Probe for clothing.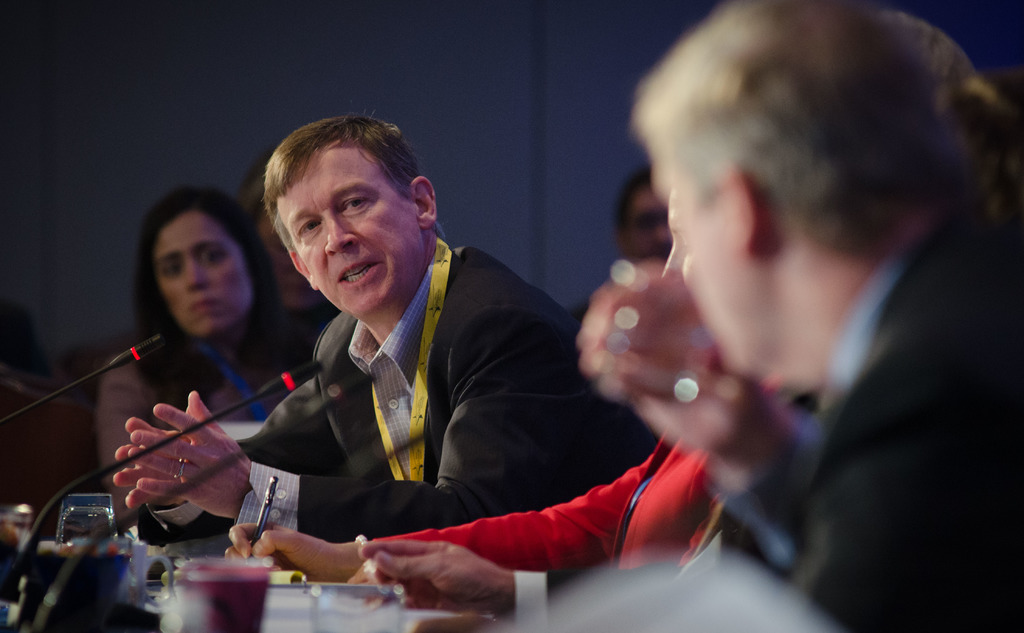
Probe result: bbox=[201, 246, 674, 600].
